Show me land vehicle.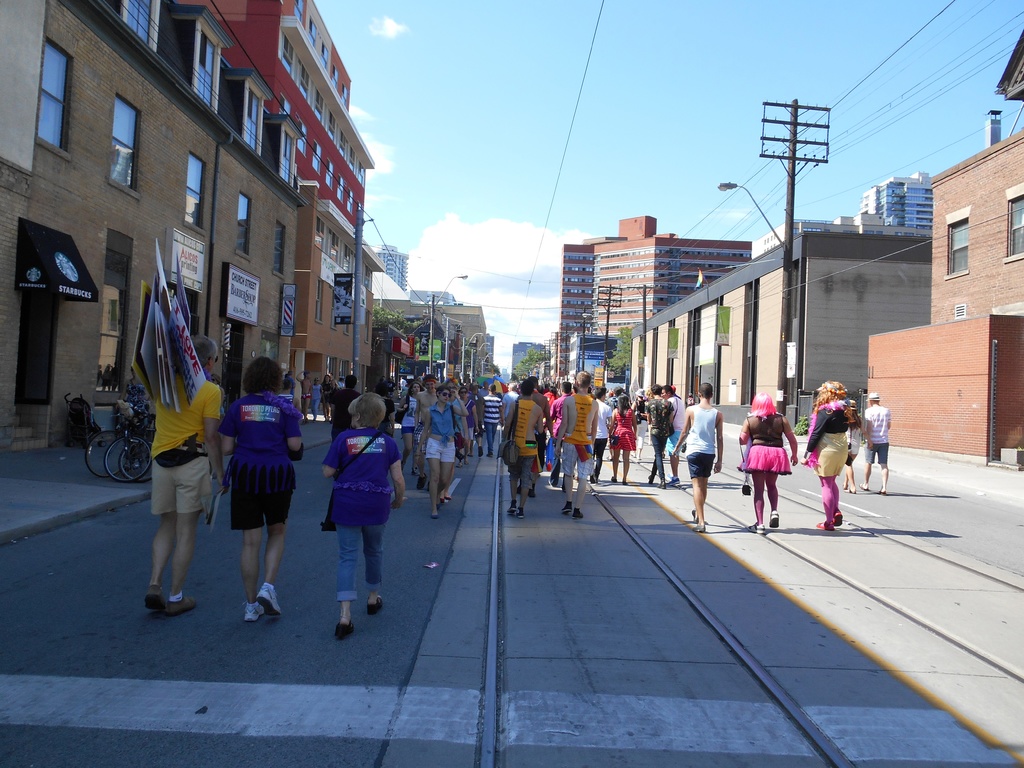
land vehicle is here: select_region(102, 395, 148, 491).
